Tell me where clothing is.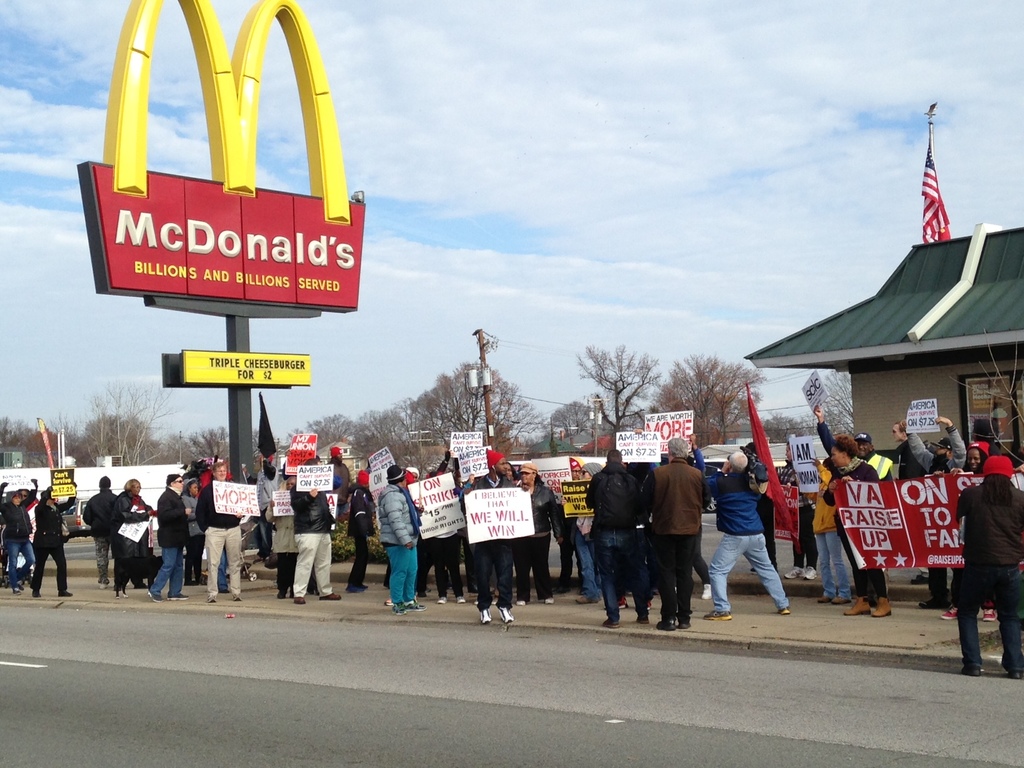
clothing is at [left=177, top=492, right=203, bottom=574].
